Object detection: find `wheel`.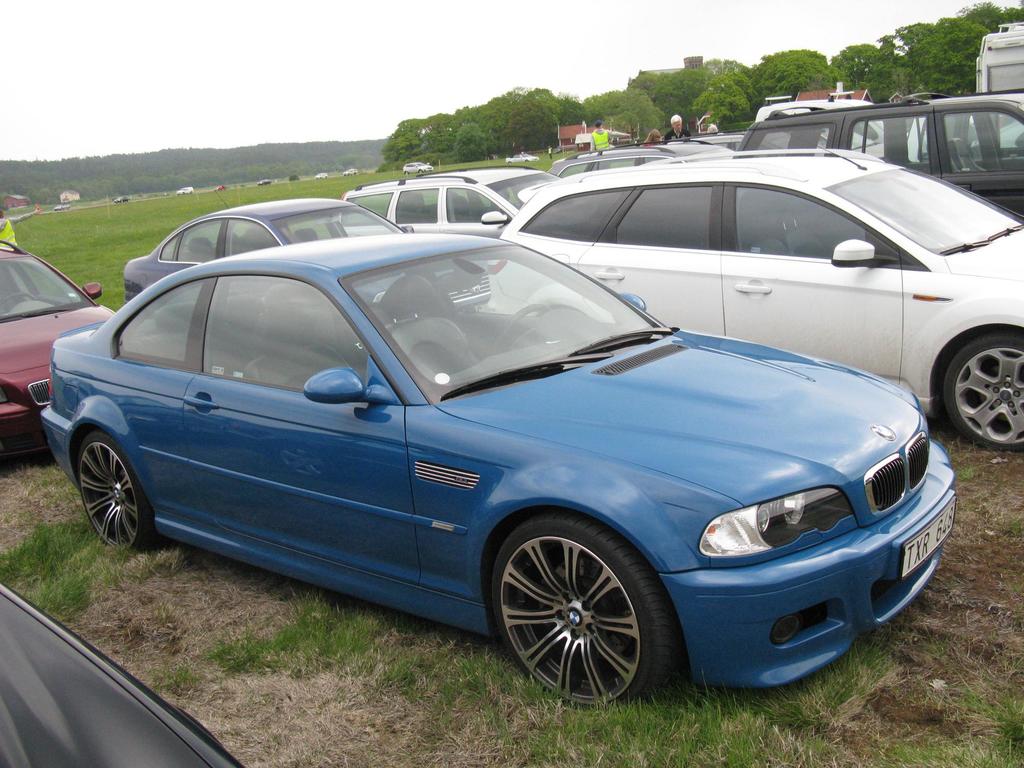
(941,337,1023,452).
